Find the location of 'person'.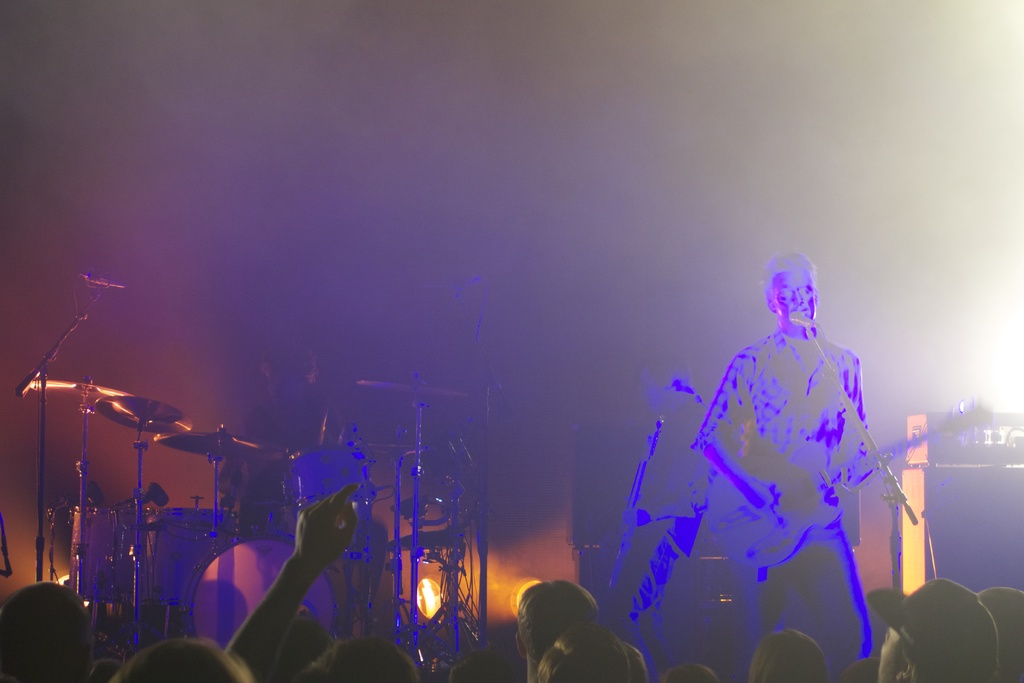
Location: 859/572/998/682.
